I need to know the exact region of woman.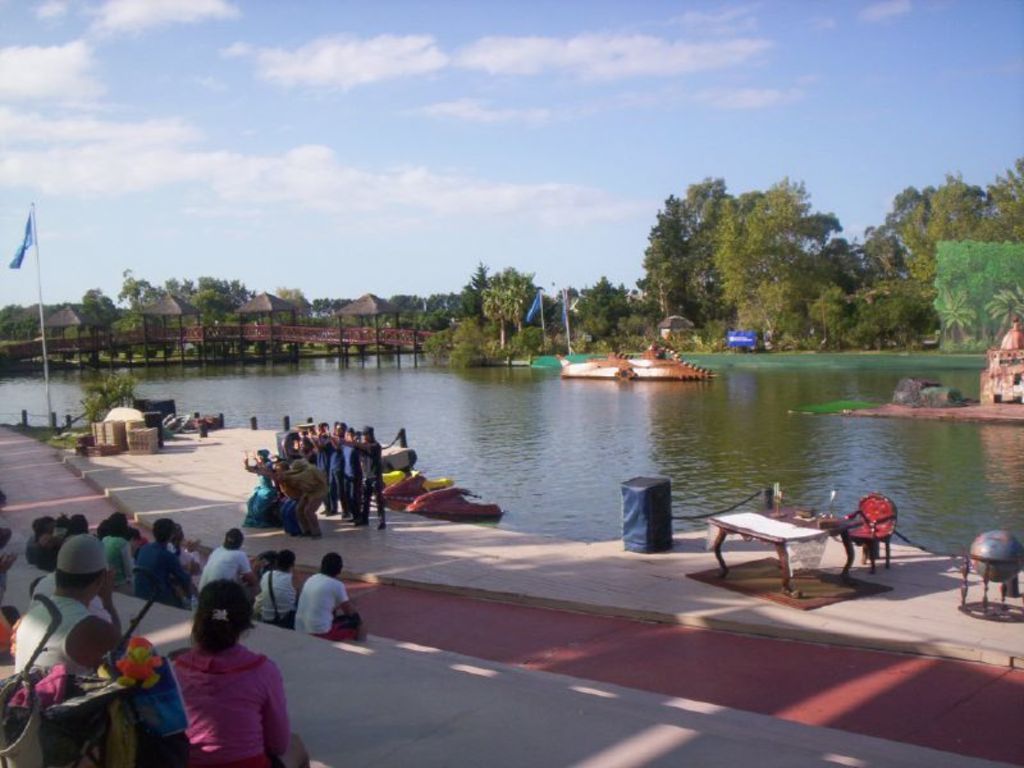
Region: 142, 585, 292, 767.
